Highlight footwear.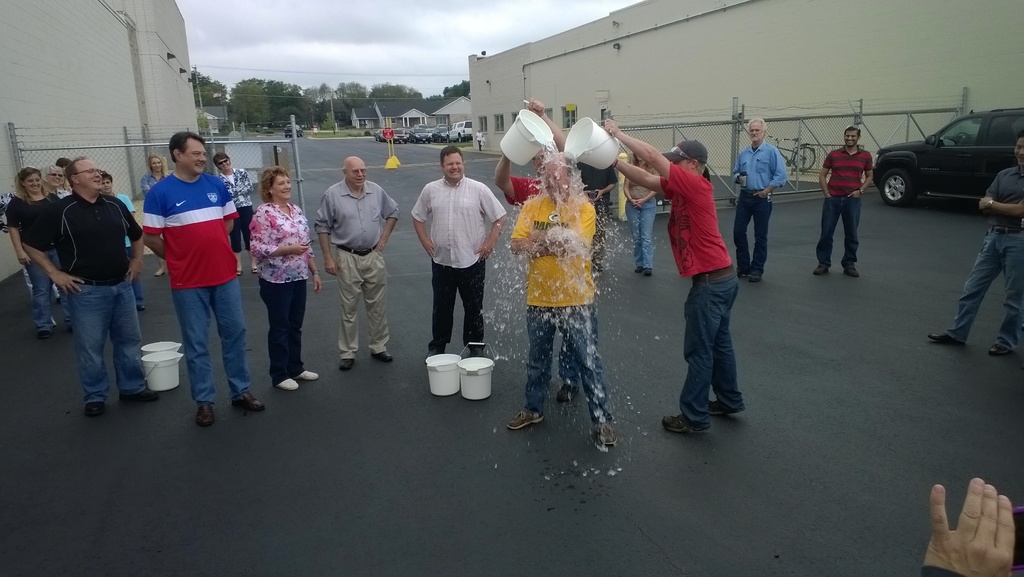
Highlighted region: 426:346:444:358.
